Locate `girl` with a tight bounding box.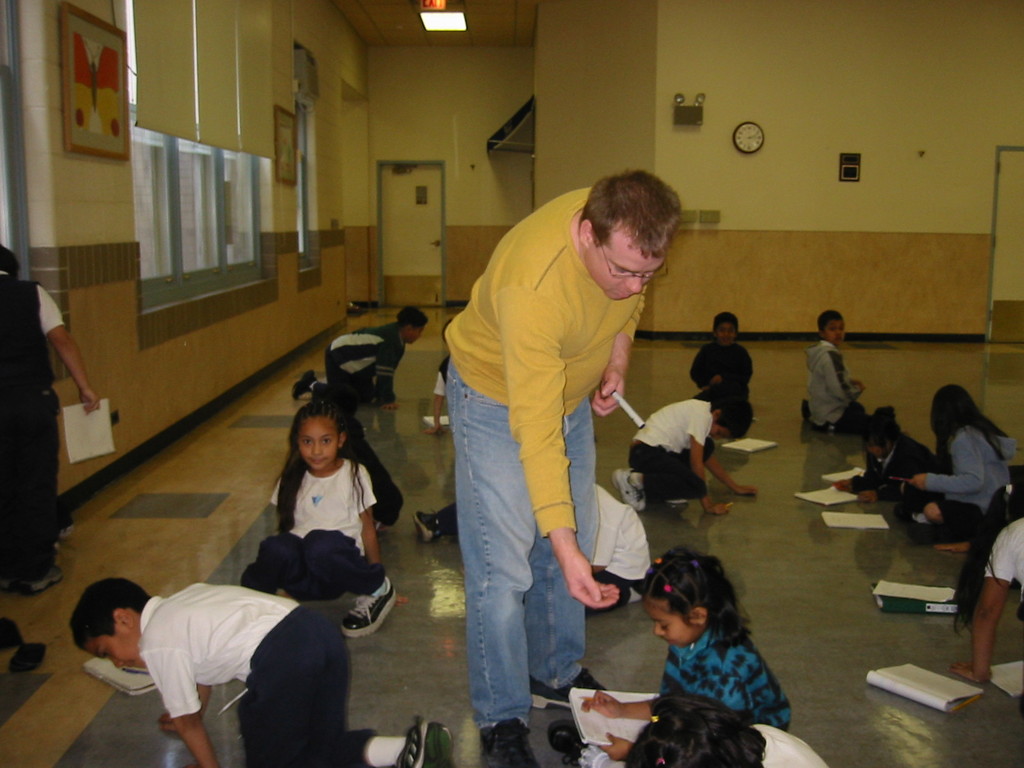
bbox=[888, 387, 1017, 556].
